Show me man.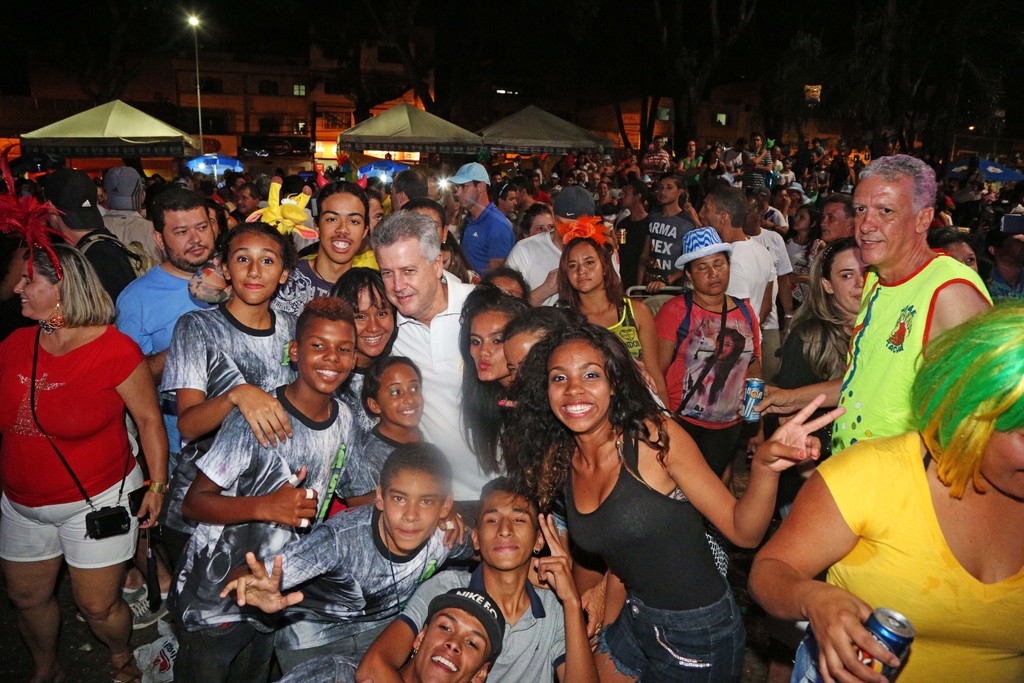
man is here: (x1=346, y1=479, x2=595, y2=682).
